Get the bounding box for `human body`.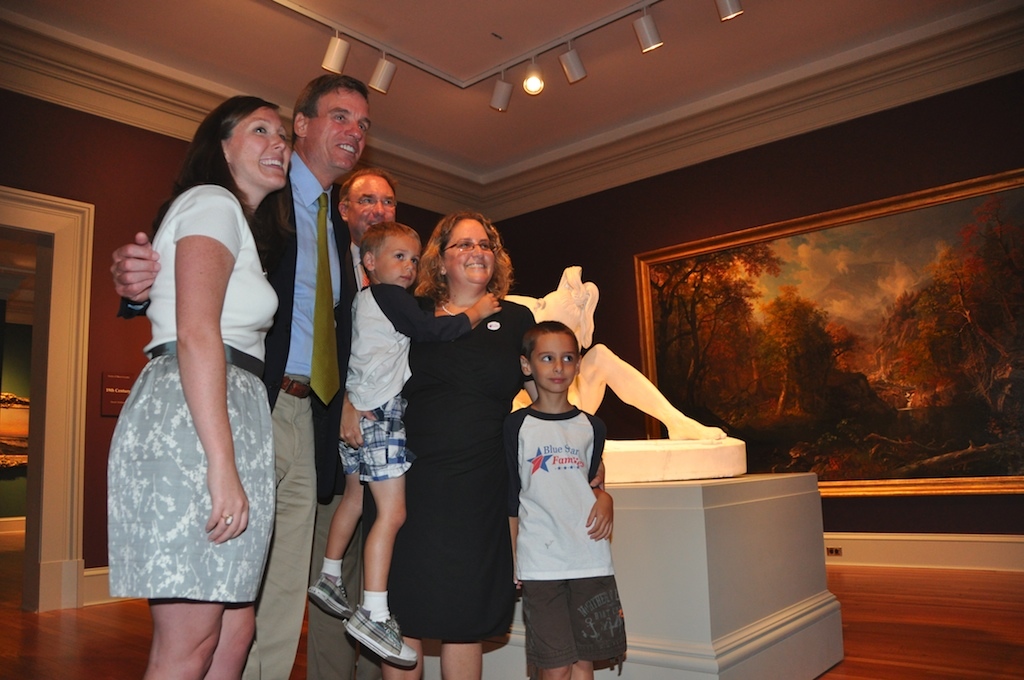
crop(314, 233, 389, 679).
